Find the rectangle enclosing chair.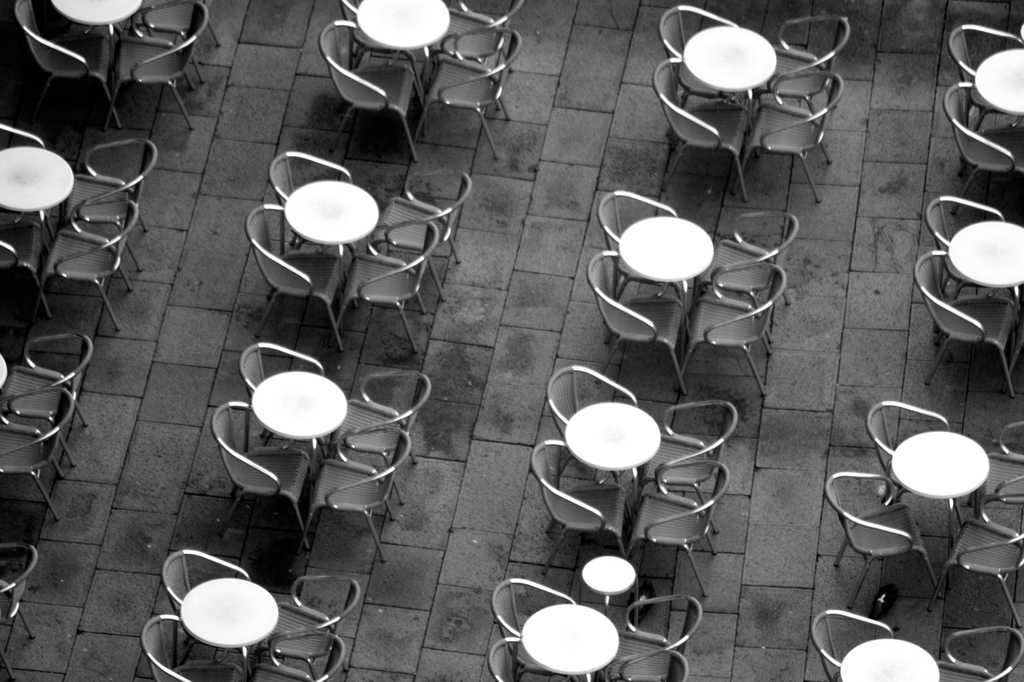
left=810, top=606, right=893, bottom=681.
